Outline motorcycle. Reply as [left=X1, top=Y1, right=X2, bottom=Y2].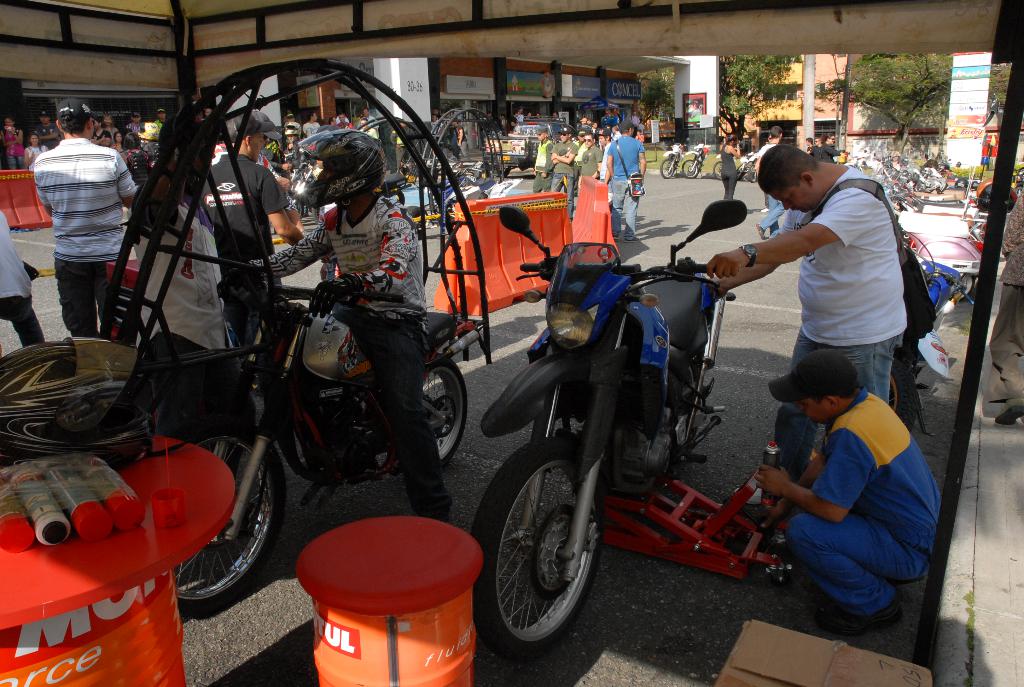
[left=468, top=230, right=833, bottom=665].
